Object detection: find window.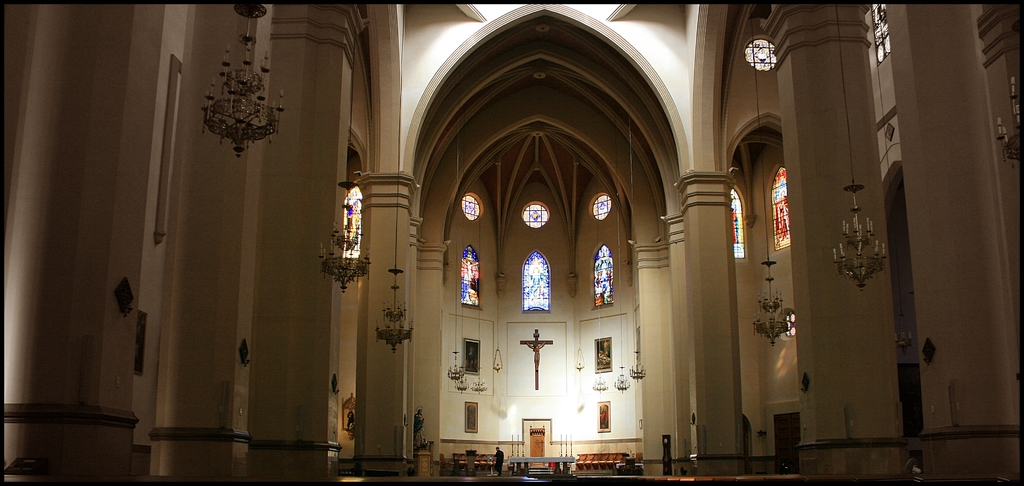
[520, 253, 555, 310].
